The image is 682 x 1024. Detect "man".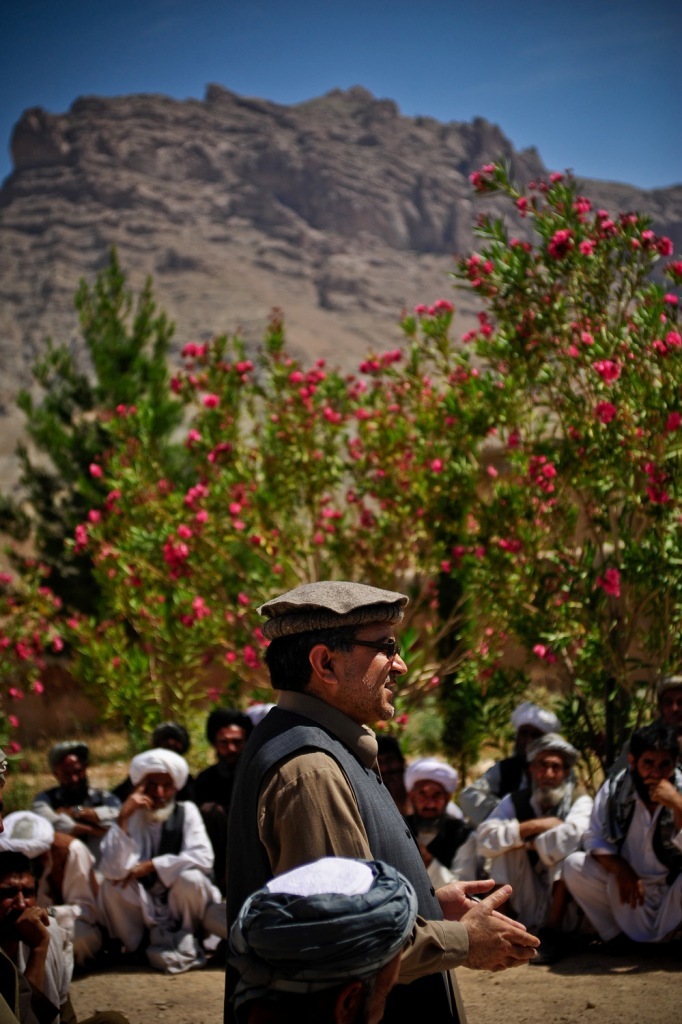
Detection: 0,852,82,1023.
